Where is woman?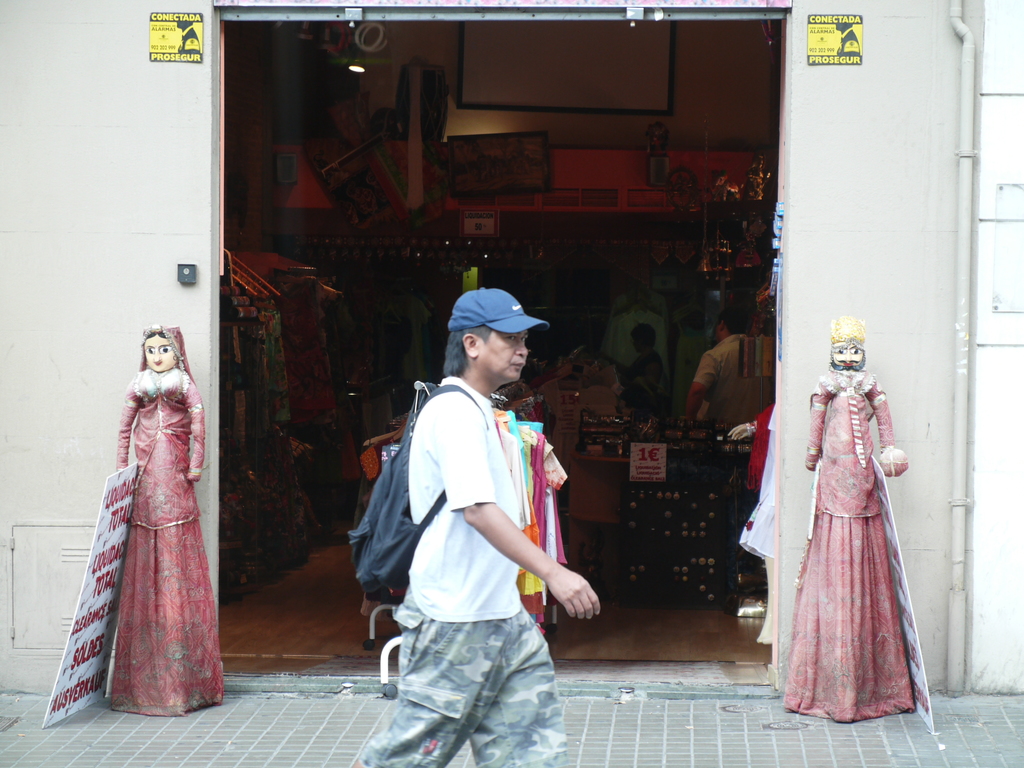
crop(61, 317, 220, 712).
